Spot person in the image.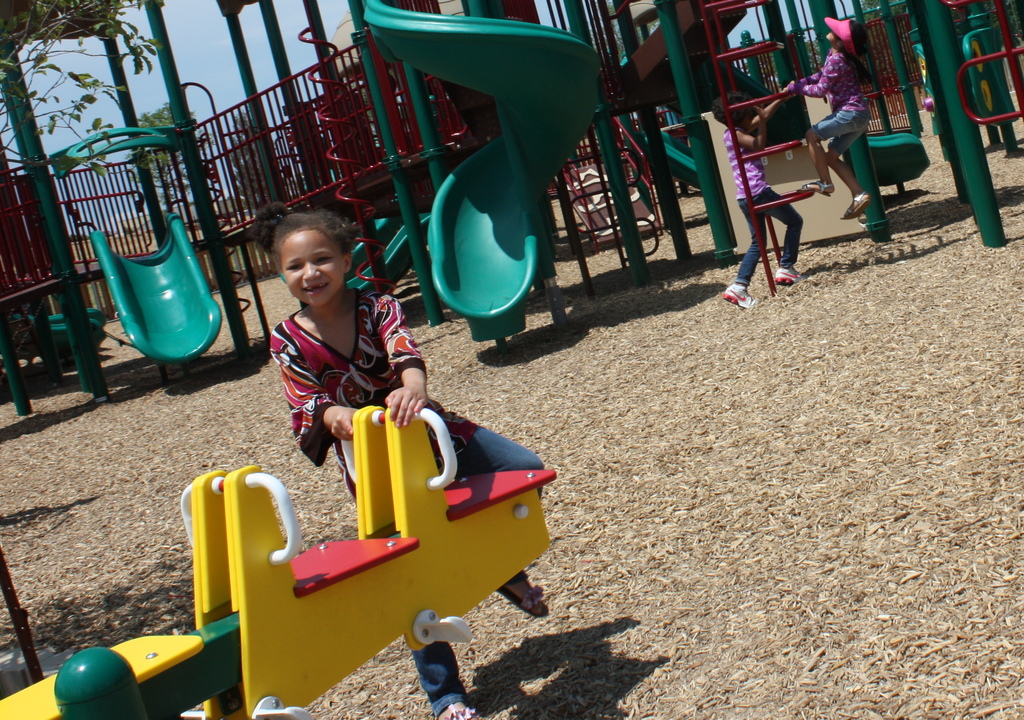
person found at 268:198:551:719.
